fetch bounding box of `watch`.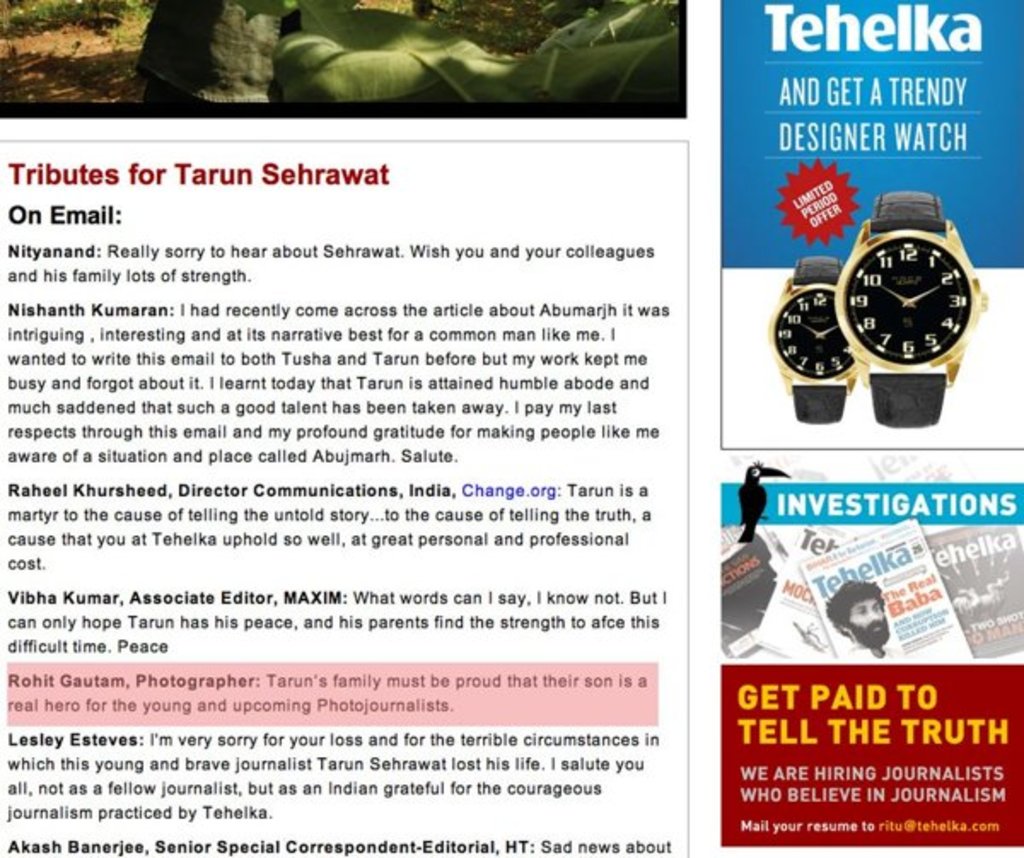
Bbox: 829/196/980/421.
